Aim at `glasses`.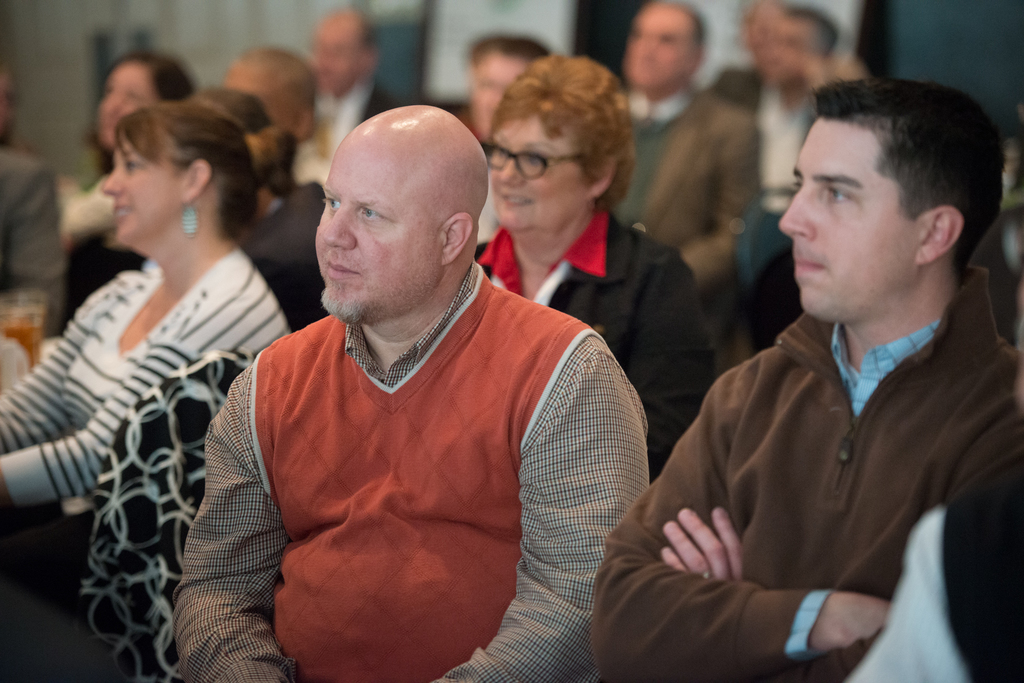
Aimed at {"x1": 486, "y1": 141, "x2": 589, "y2": 177}.
